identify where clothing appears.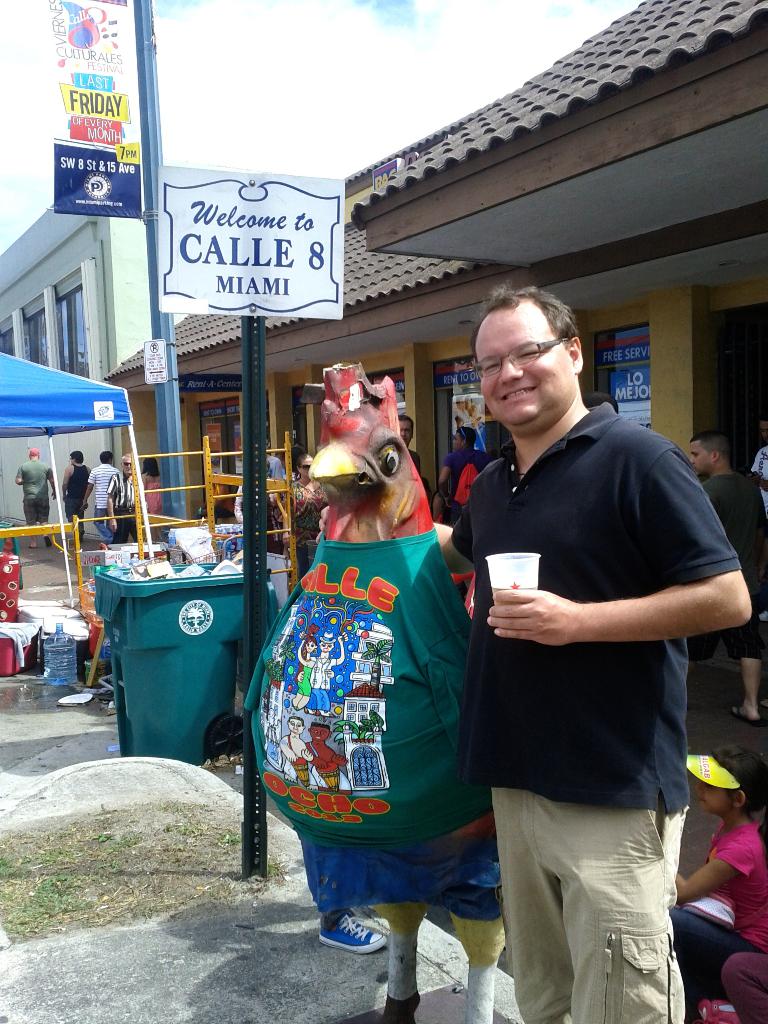
Appears at x1=91 y1=465 x2=128 y2=543.
